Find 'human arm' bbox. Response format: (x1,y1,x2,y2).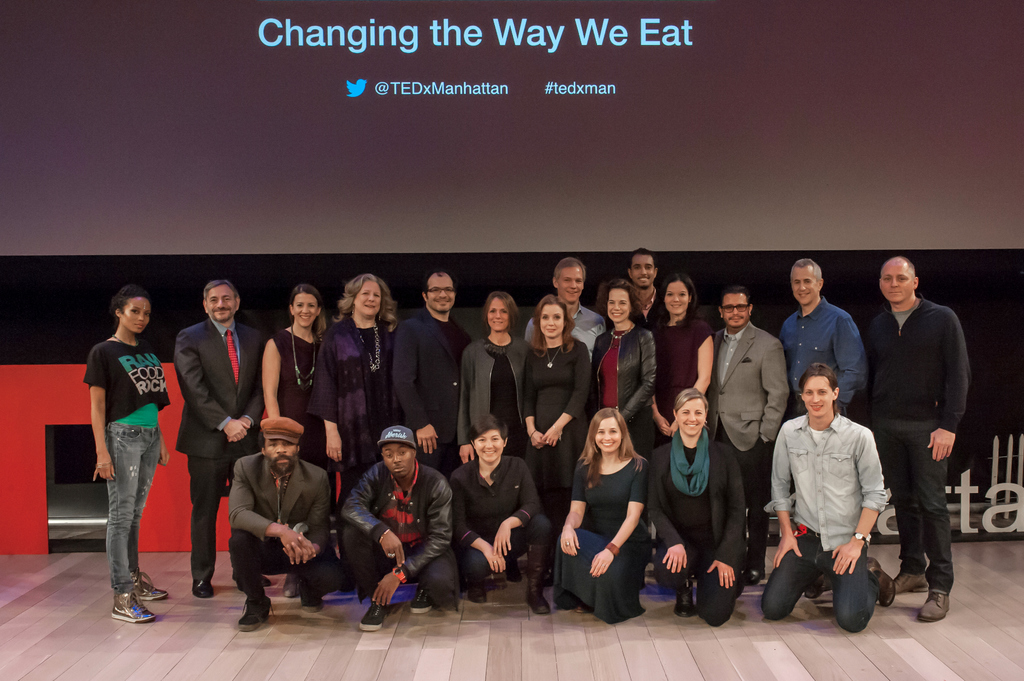
(557,466,589,552).
